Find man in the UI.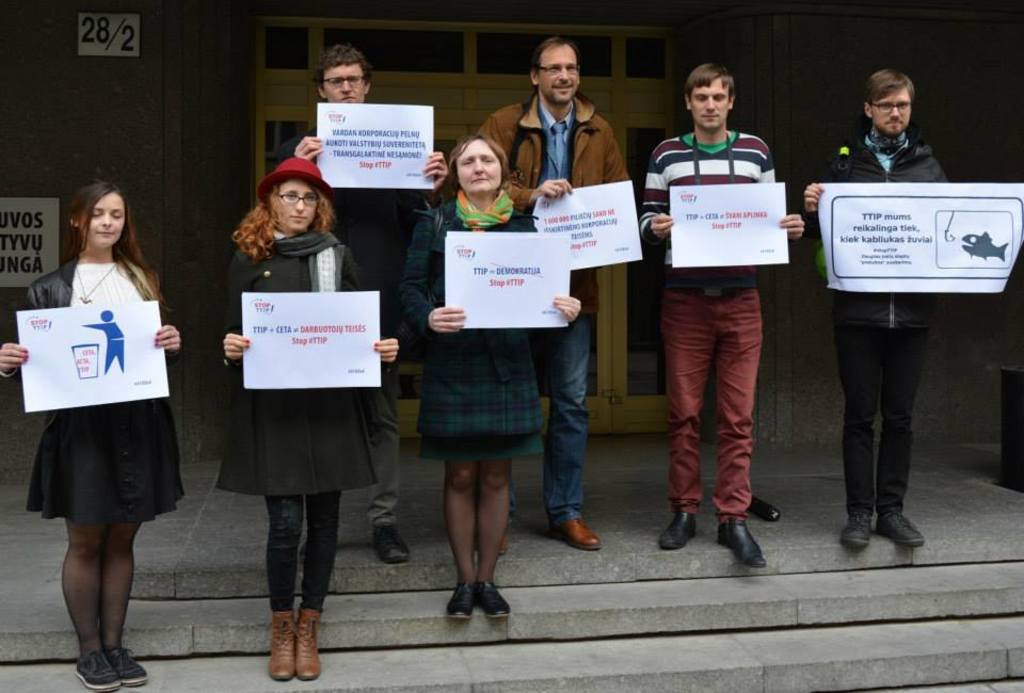
UI element at 638,61,805,569.
